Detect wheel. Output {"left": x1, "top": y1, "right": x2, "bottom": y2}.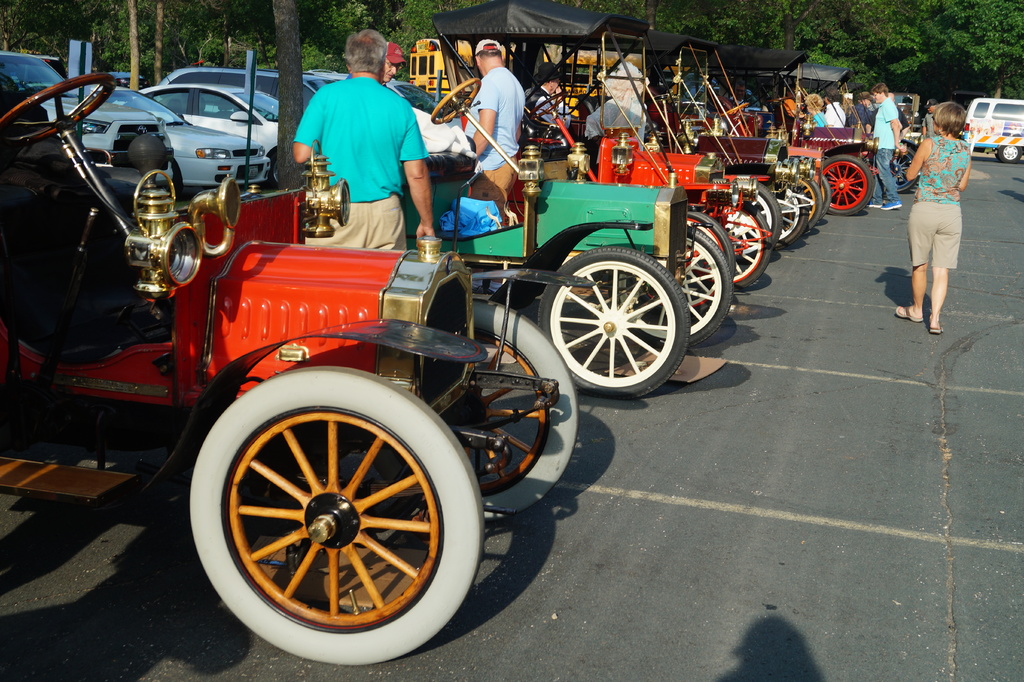
{"left": 686, "top": 209, "right": 733, "bottom": 288}.
